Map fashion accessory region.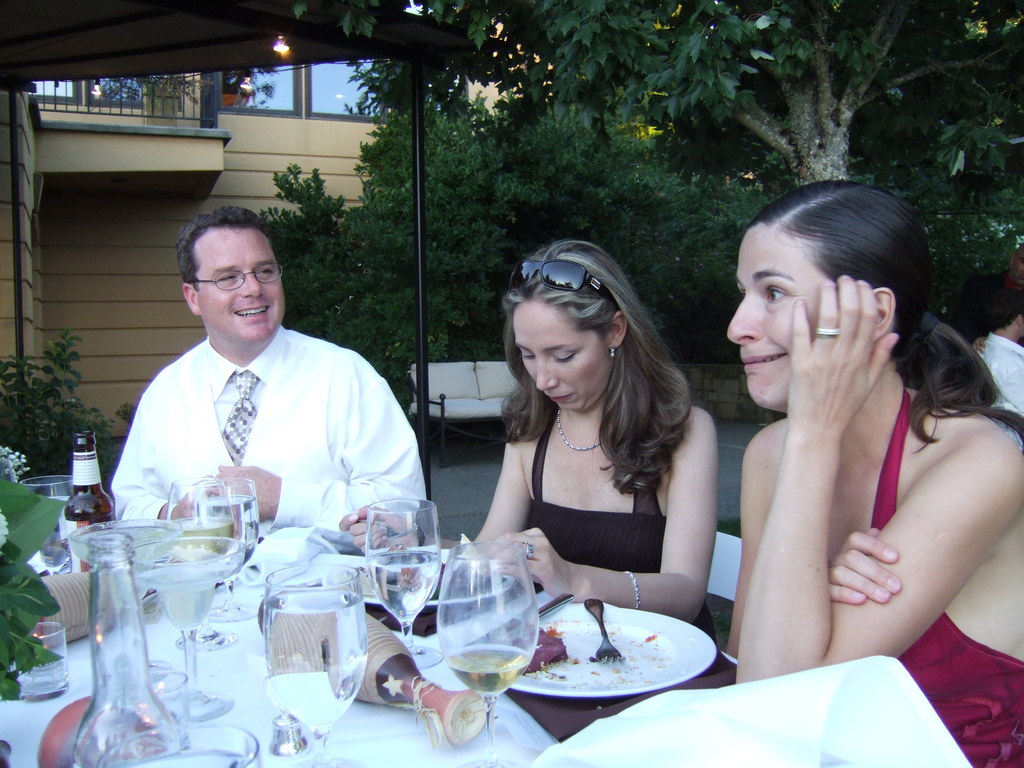
Mapped to 216/364/271/465.
